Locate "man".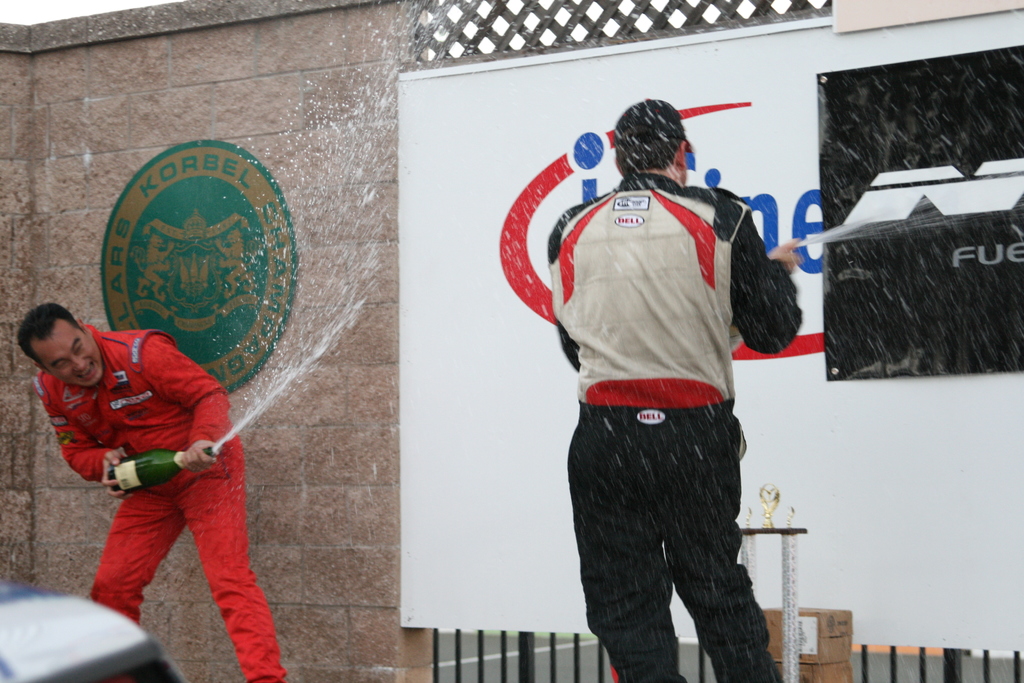
Bounding box: region(522, 88, 802, 682).
